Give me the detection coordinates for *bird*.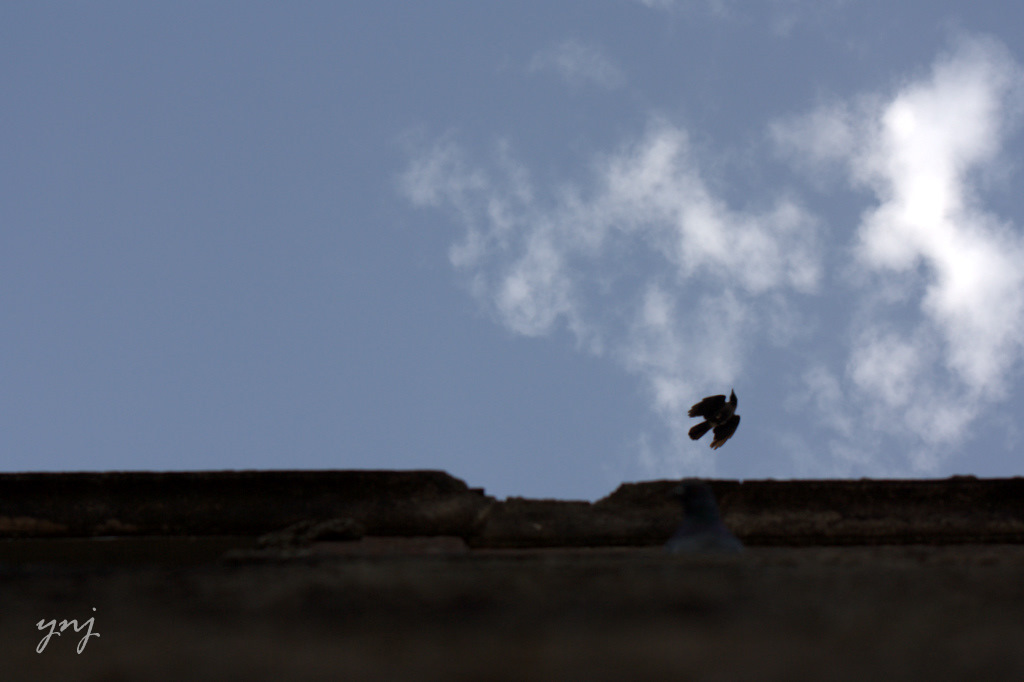
(left=683, top=389, right=753, bottom=456).
